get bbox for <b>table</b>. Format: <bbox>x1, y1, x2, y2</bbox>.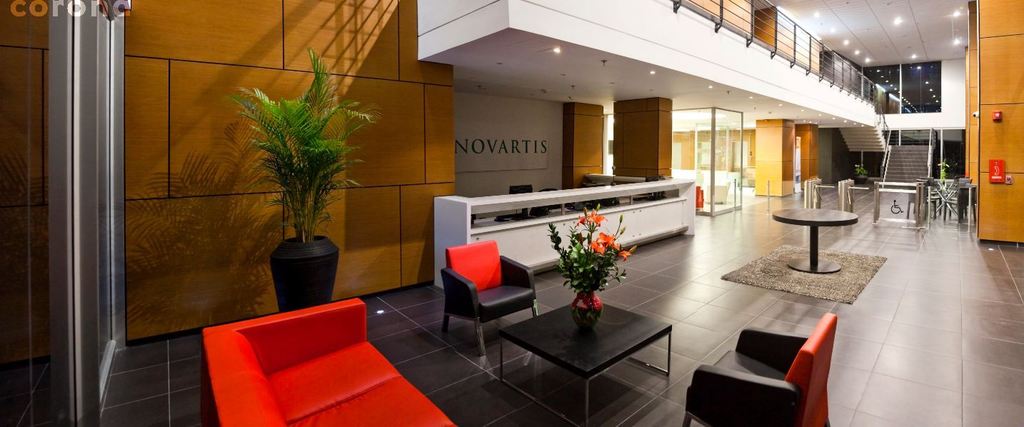
<bbox>487, 273, 679, 411</bbox>.
